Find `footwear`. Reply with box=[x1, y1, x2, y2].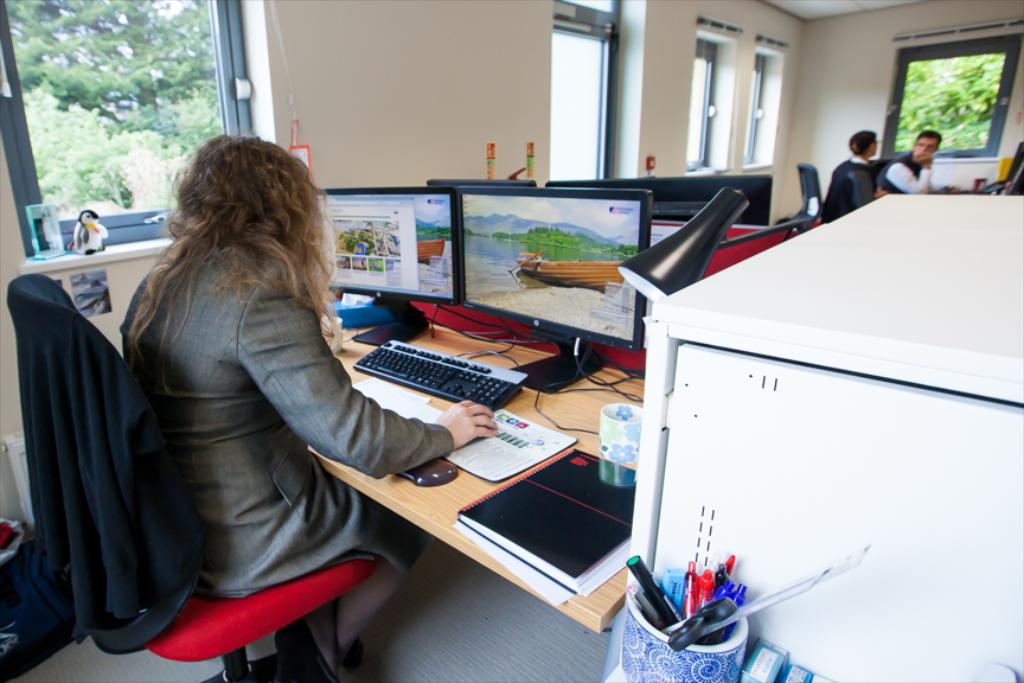
box=[341, 639, 366, 671].
